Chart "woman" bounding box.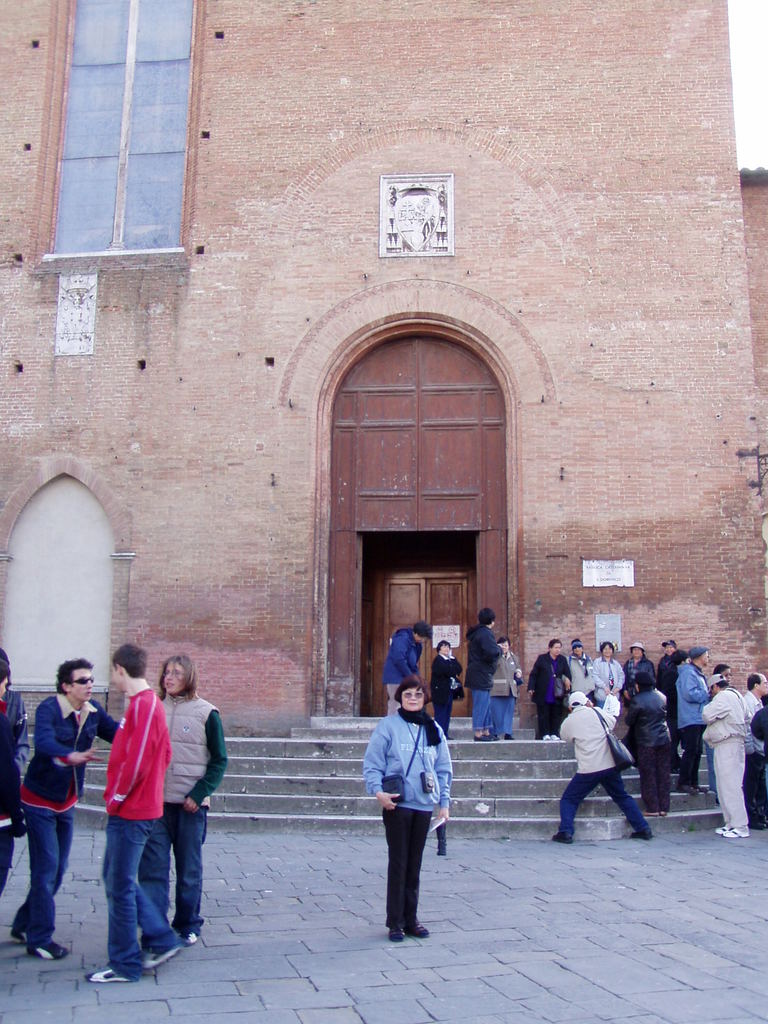
Charted: left=588, top=638, right=620, bottom=703.
